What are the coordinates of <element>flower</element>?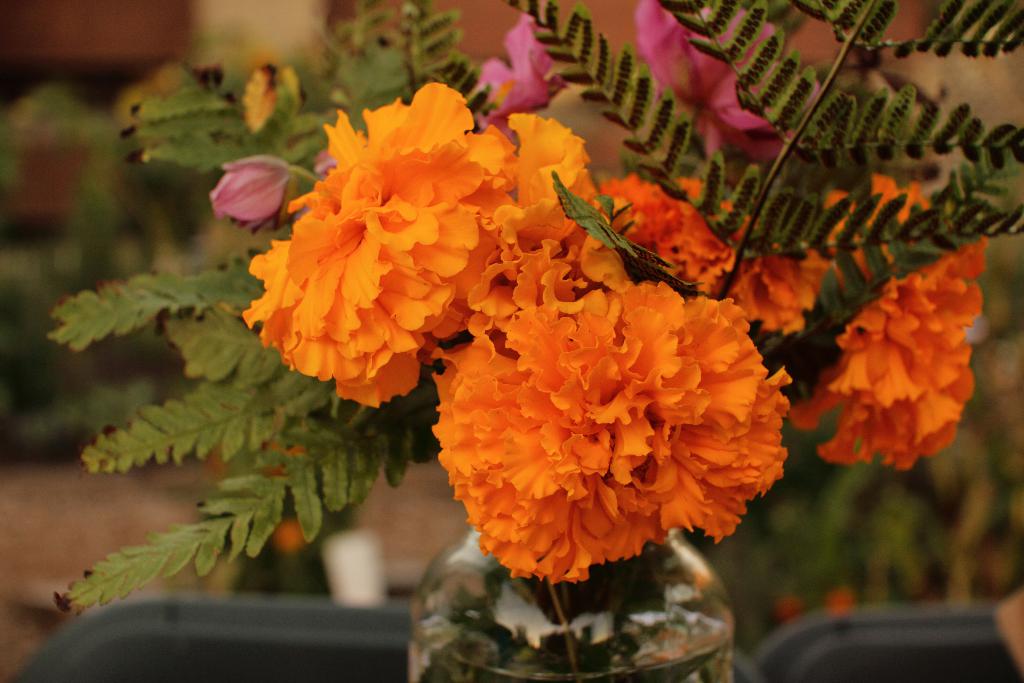
rect(788, 229, 984, 472).
